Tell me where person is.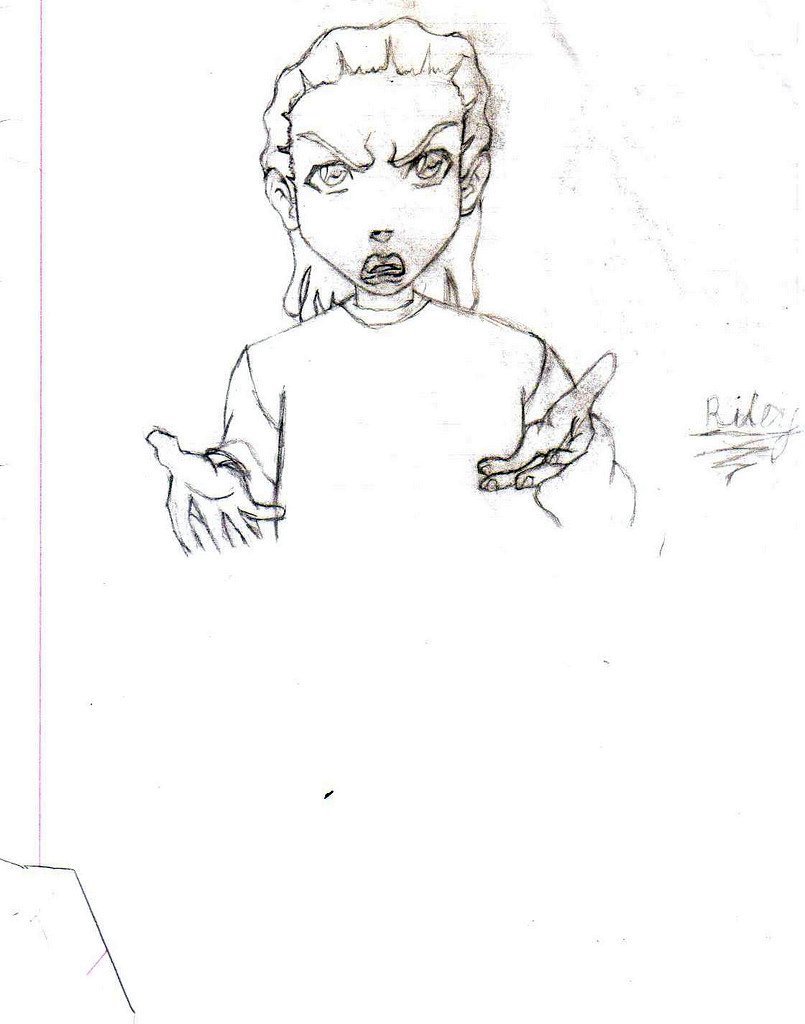
person is at pyautogui.locateOnScreen(161, 30, 641, 627).
